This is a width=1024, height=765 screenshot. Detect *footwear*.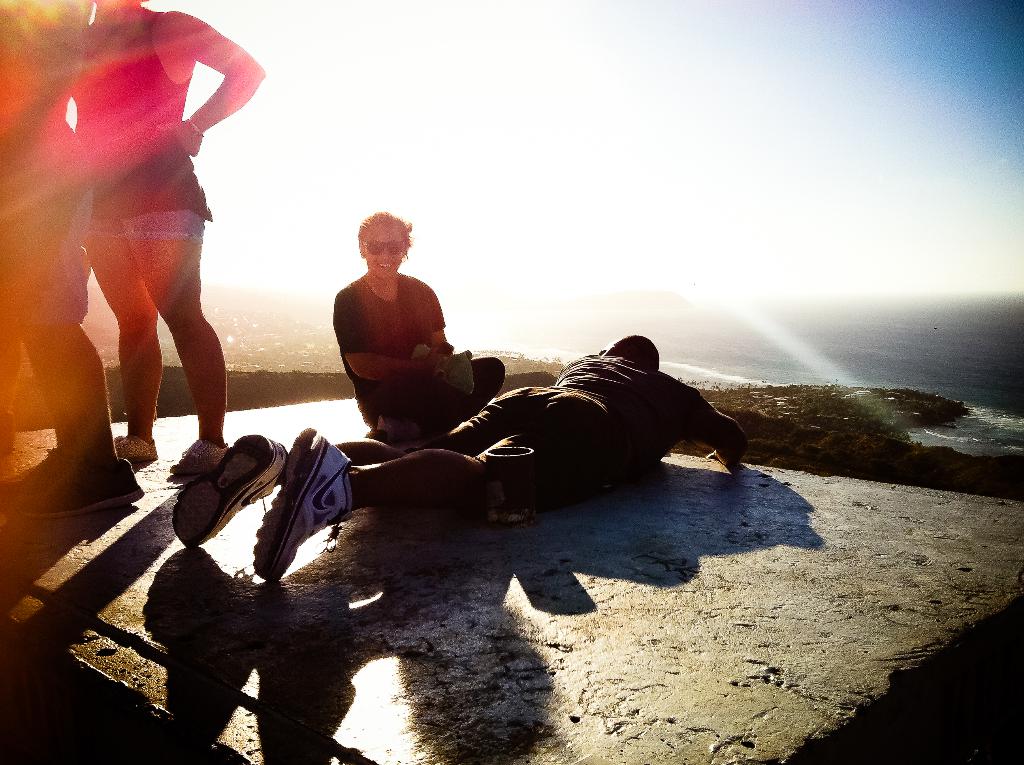
(left=252, top=423, right=366, bottom=583).
